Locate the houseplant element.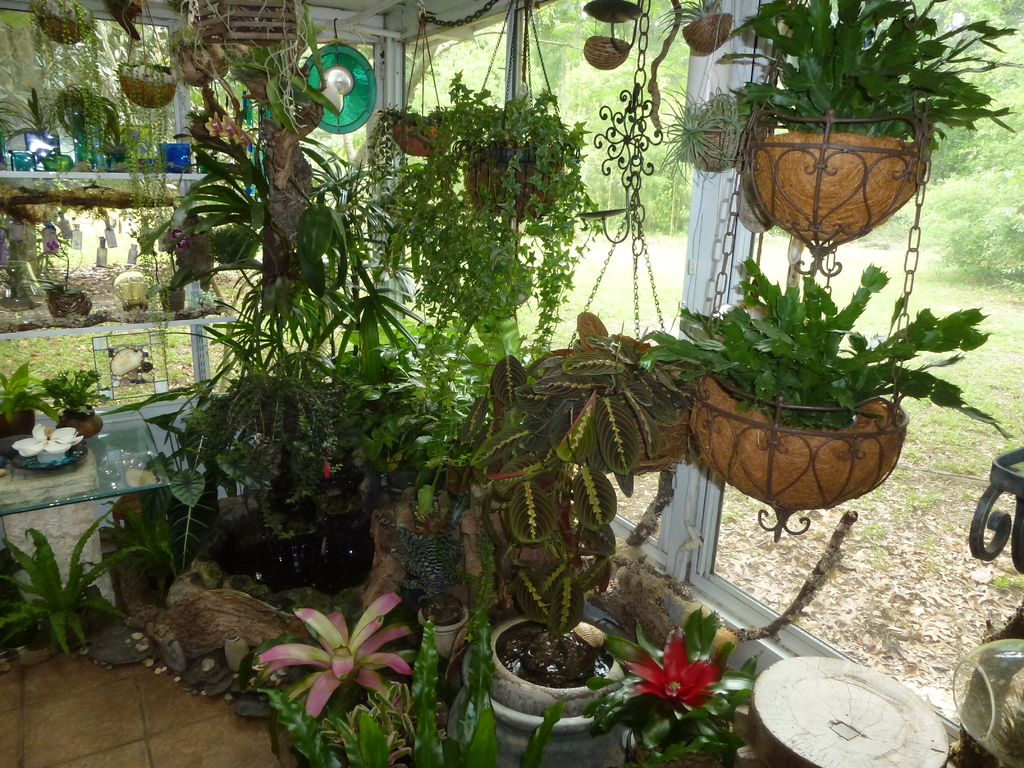
Element bbox: (left=664, top=0, right=754, bottom=58).
